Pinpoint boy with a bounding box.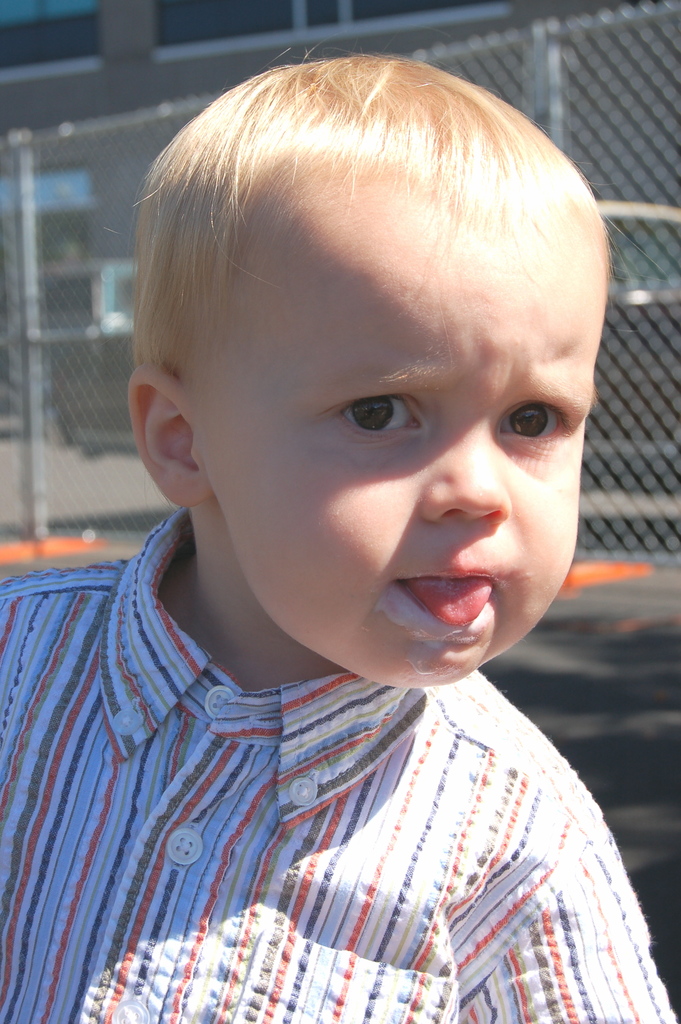
locate(46, 20, 625, 1014).
